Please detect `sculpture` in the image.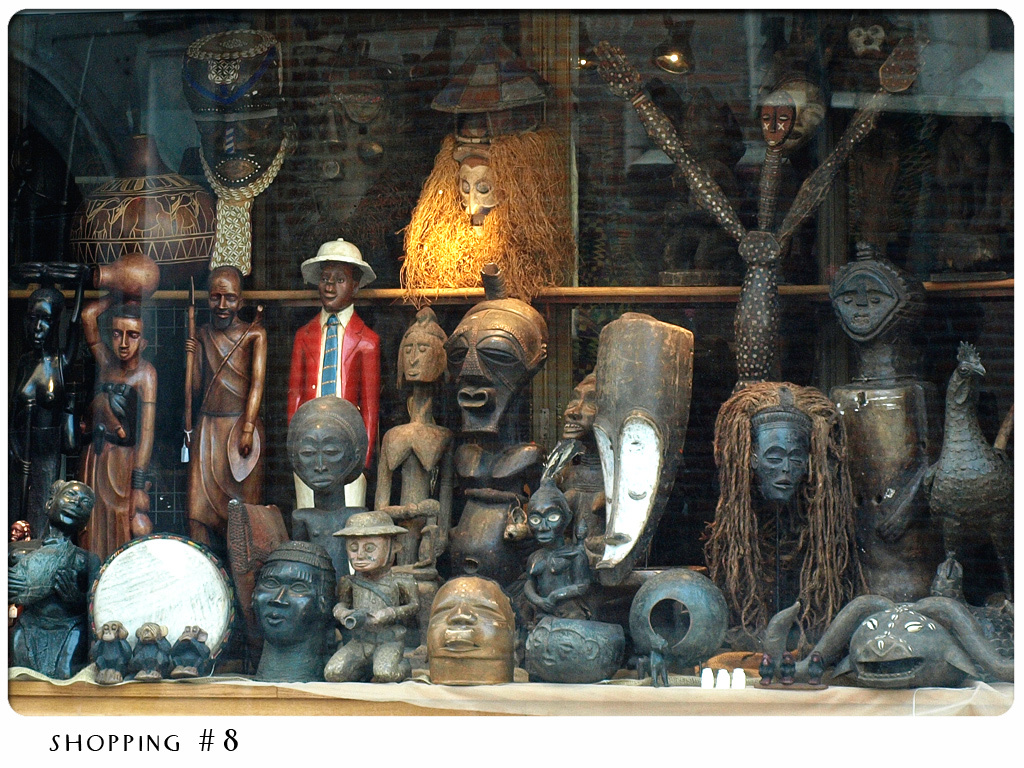
BBox(171, 625, 223, 674).
